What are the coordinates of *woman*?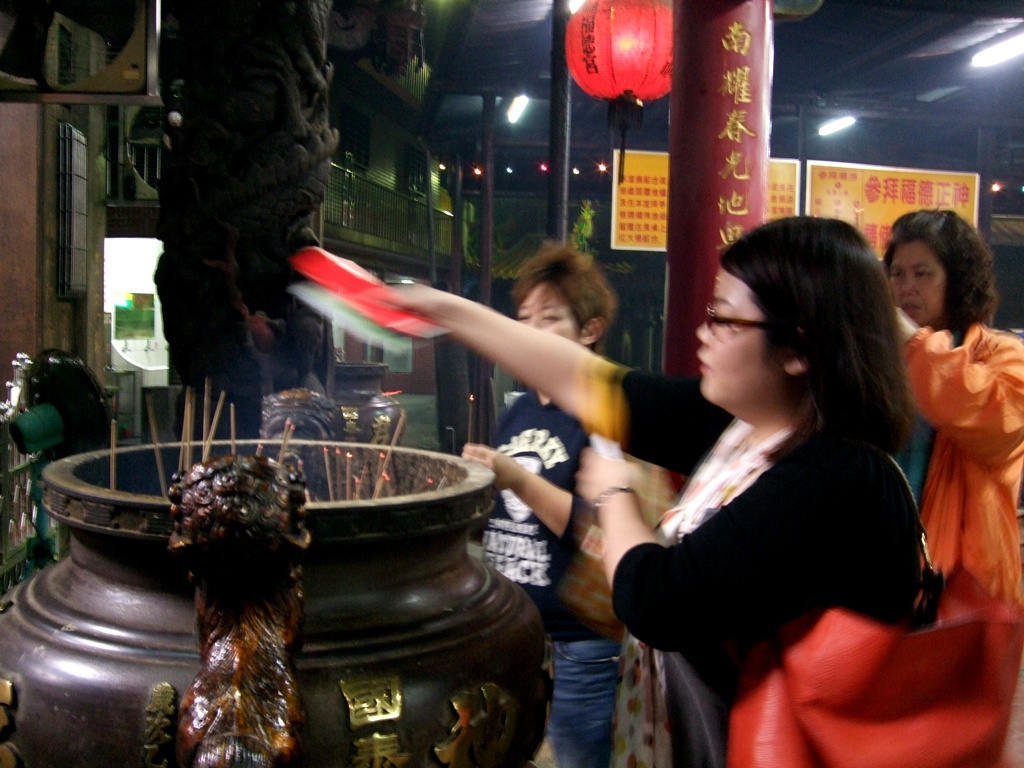
bbox=[896, 204, 1023, 658].
